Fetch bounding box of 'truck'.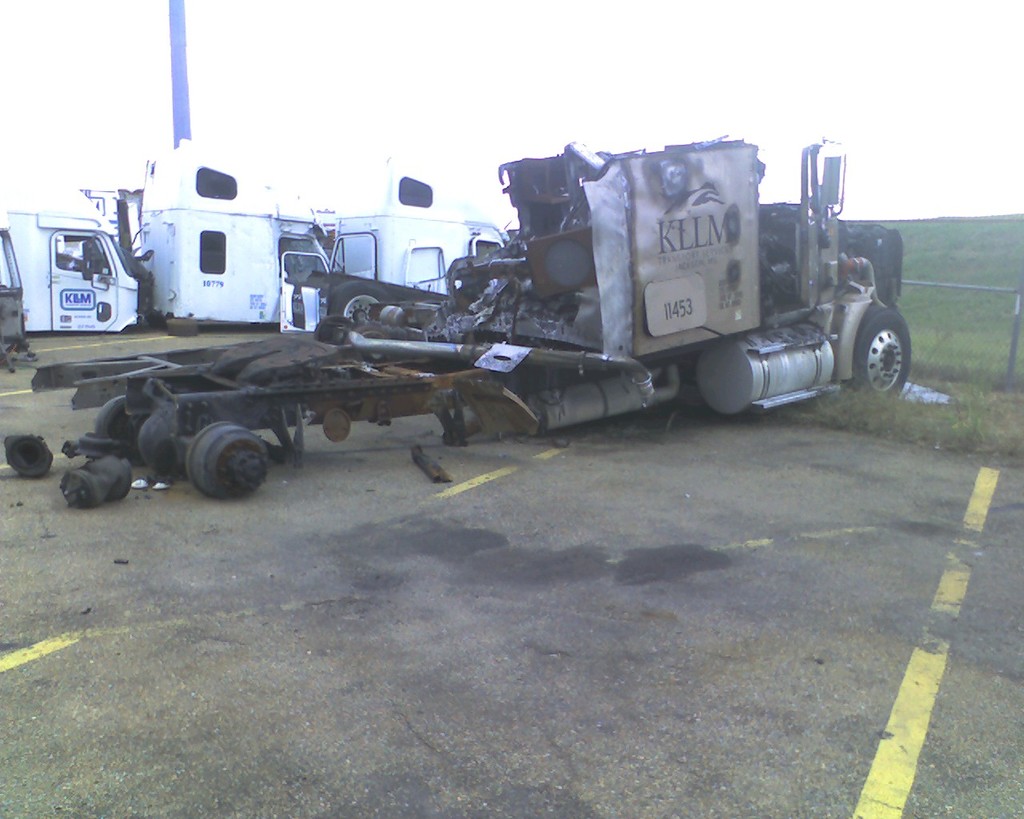
Bbox: region(62, 143, 958, 468).
